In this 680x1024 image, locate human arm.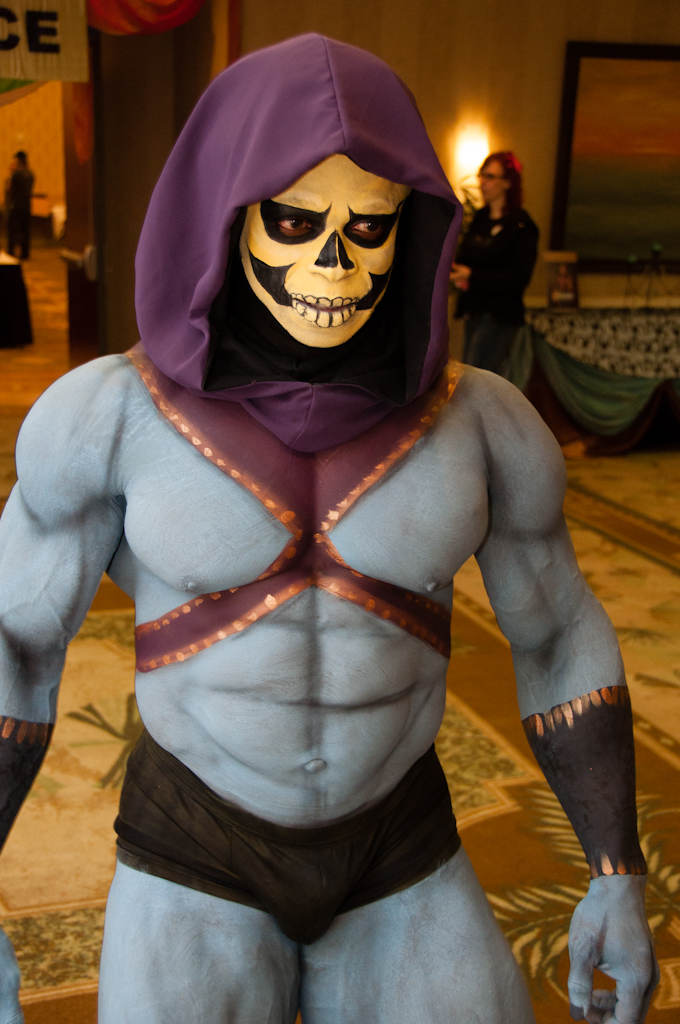
Bounding box: bbox(451, 232, 531, 324).
